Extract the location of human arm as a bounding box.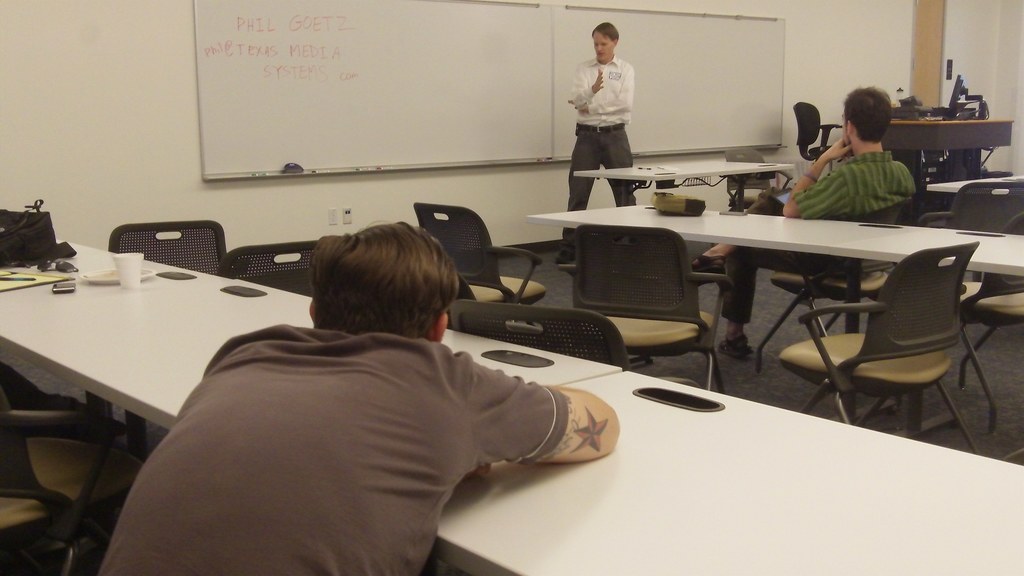
x1=592, y1=54, x2=641, y2=123.
